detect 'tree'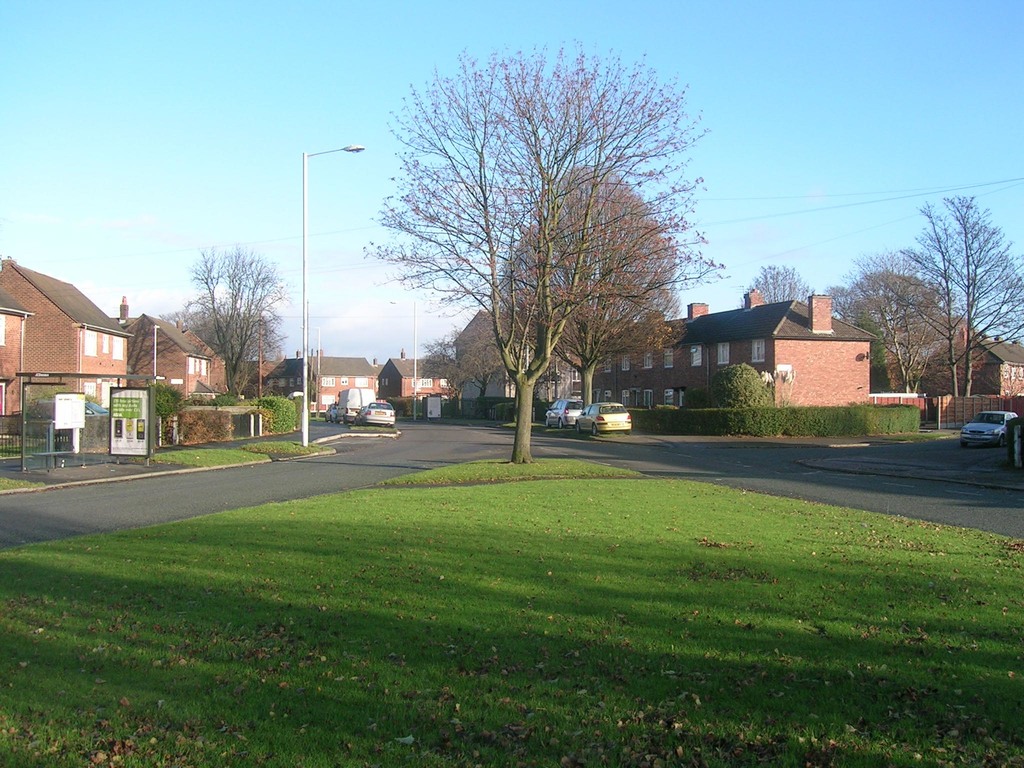
935/193/1023/400
